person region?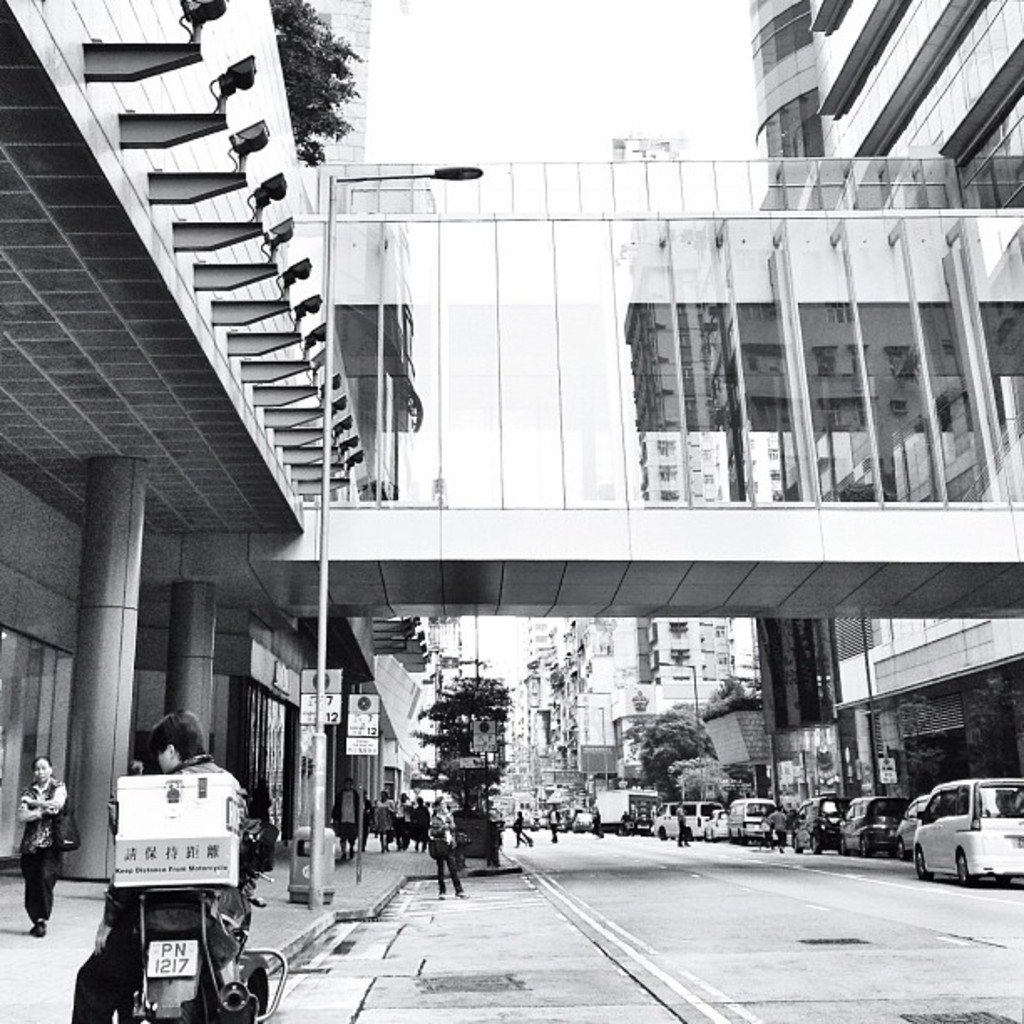
512/815/525/850
